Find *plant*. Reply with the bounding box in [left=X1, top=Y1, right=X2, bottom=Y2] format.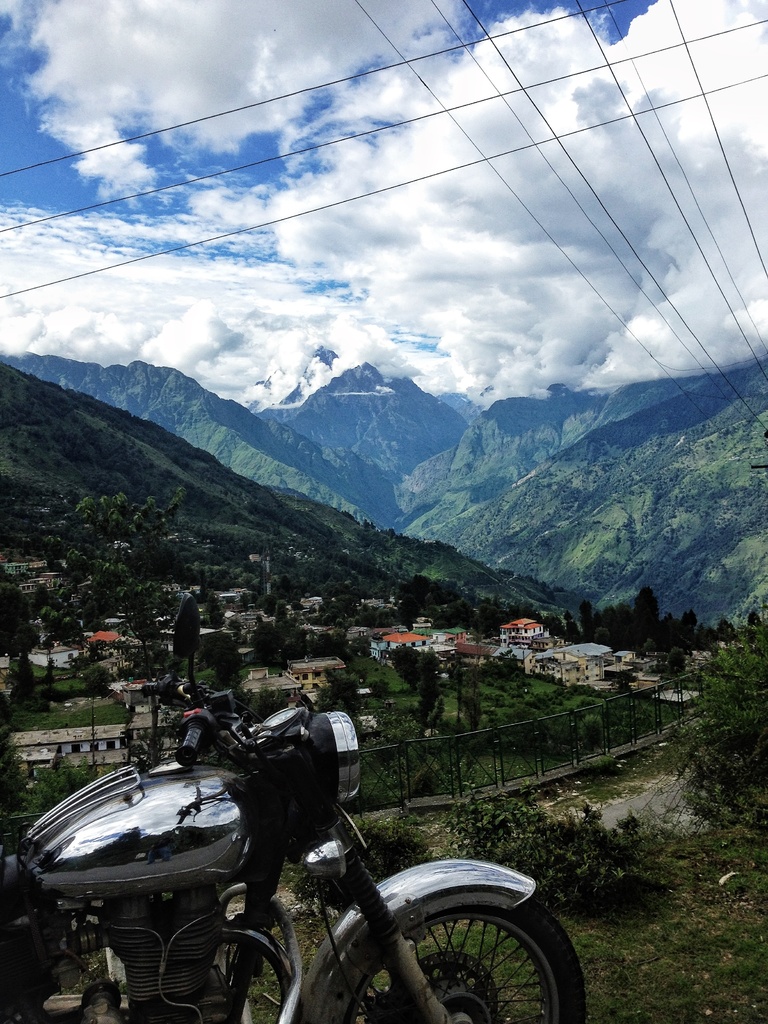
[left=513, top=671, right=524, bottom=681].
